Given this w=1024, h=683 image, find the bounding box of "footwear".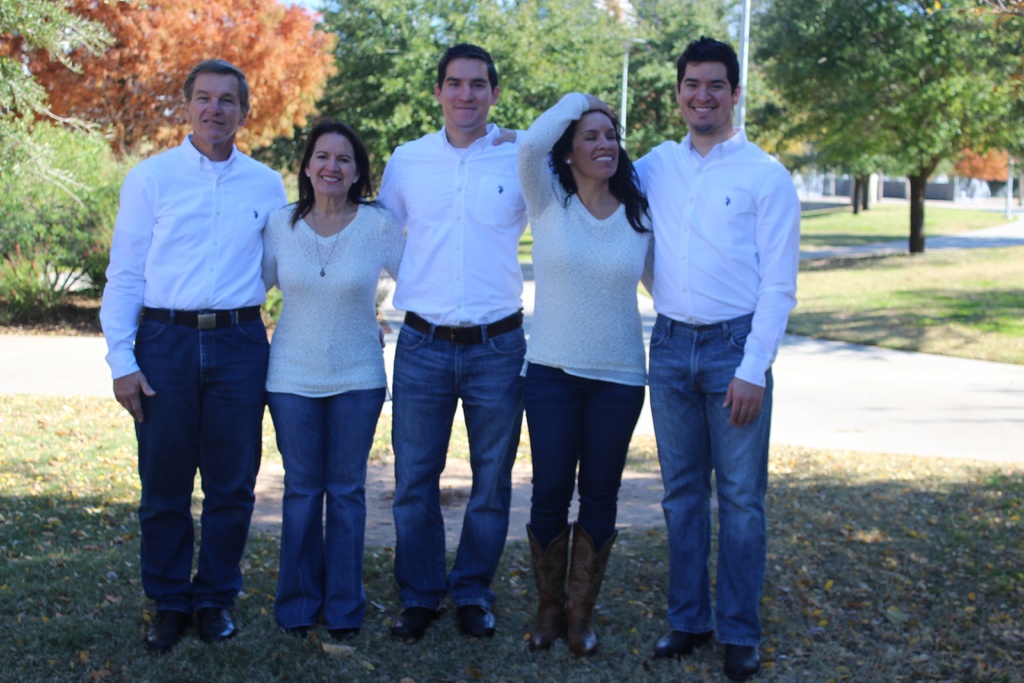
detection(724, 641, 757, 682).
